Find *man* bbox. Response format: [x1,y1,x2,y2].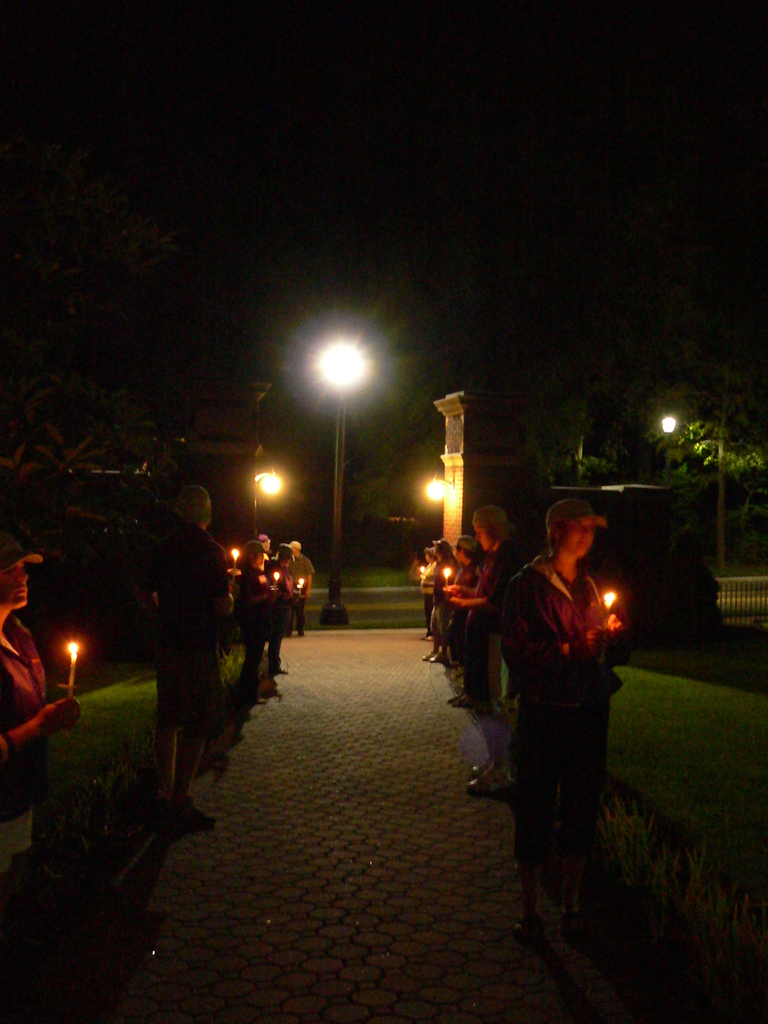
[0,538,83,867].
